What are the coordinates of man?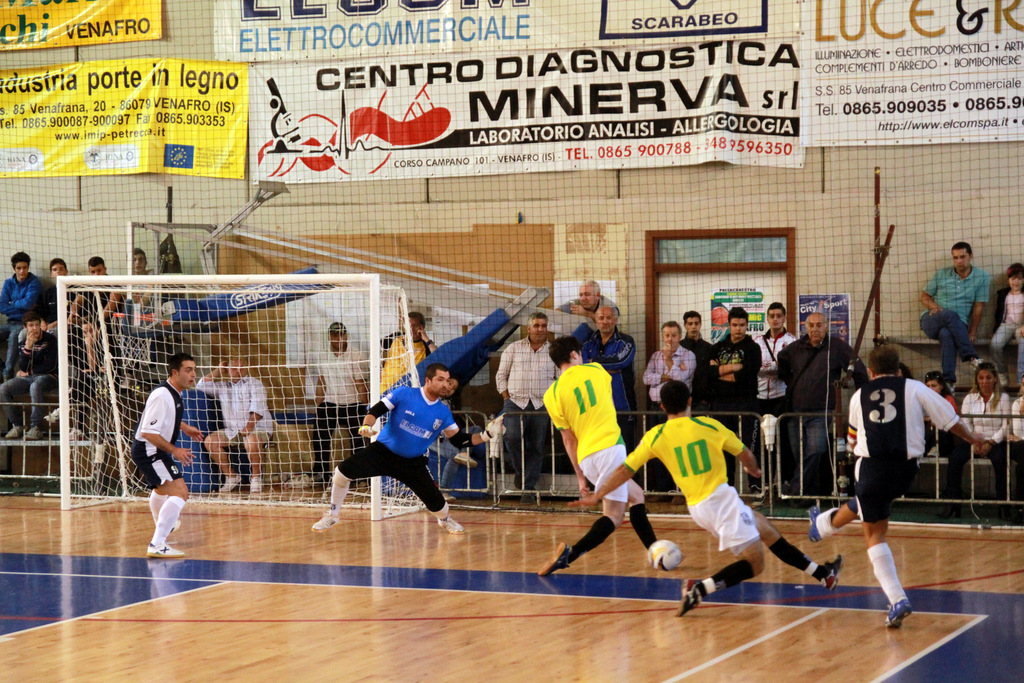
{"left": 0, "top": 250, "right": 47, "bottom": 380}.
